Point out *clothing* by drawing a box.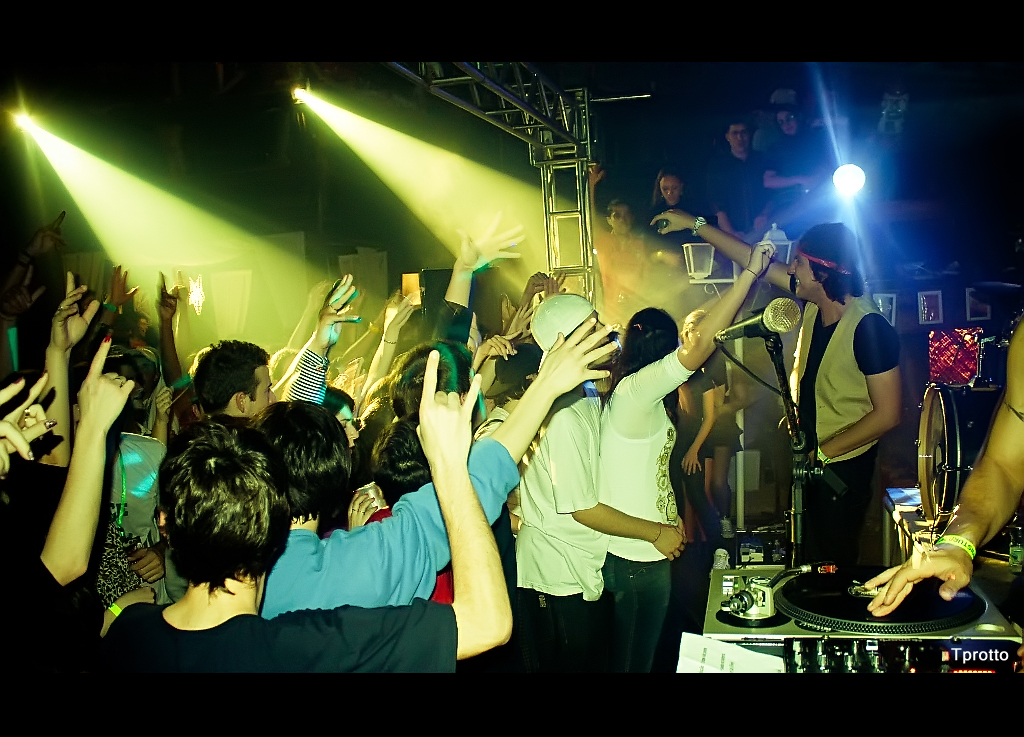
select_region(706, 146, 764, 230).
